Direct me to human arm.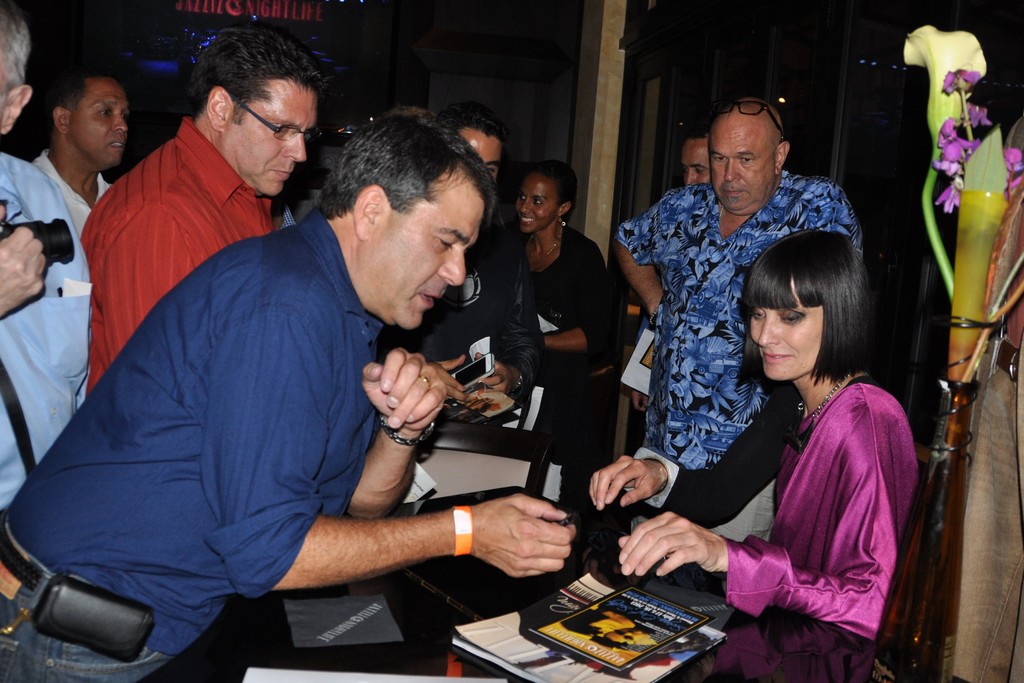
Direction: detection(813, 193, 862, 261).
